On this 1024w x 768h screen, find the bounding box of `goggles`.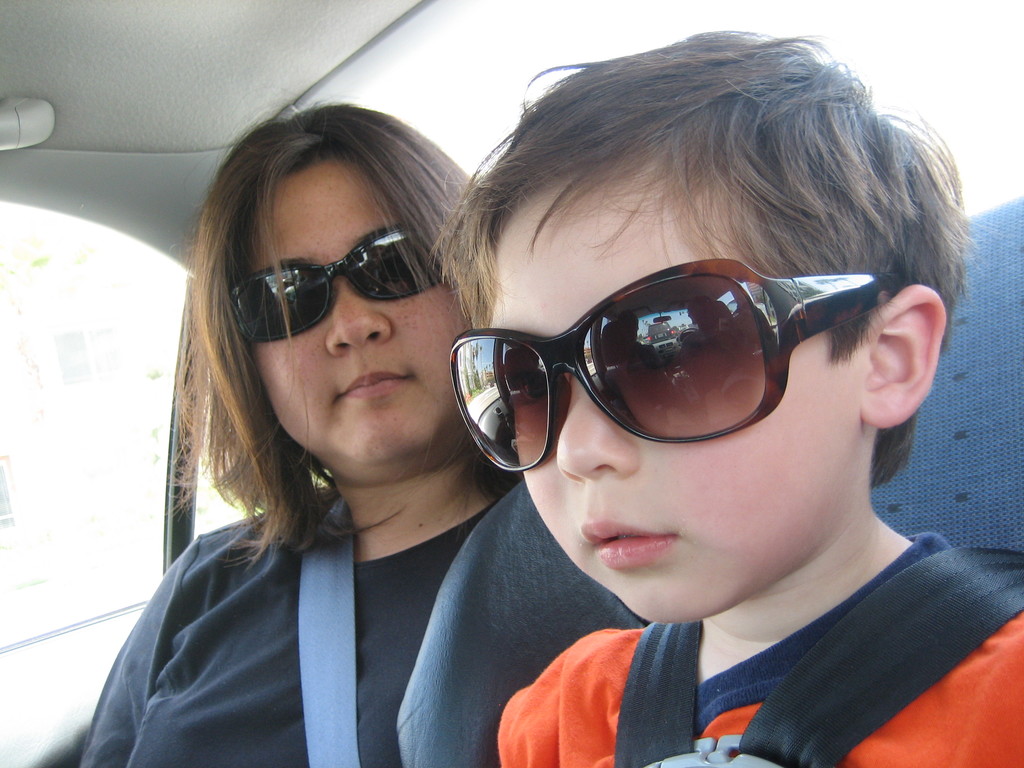
Bounding box: locate(444, 252, 906, 478).
